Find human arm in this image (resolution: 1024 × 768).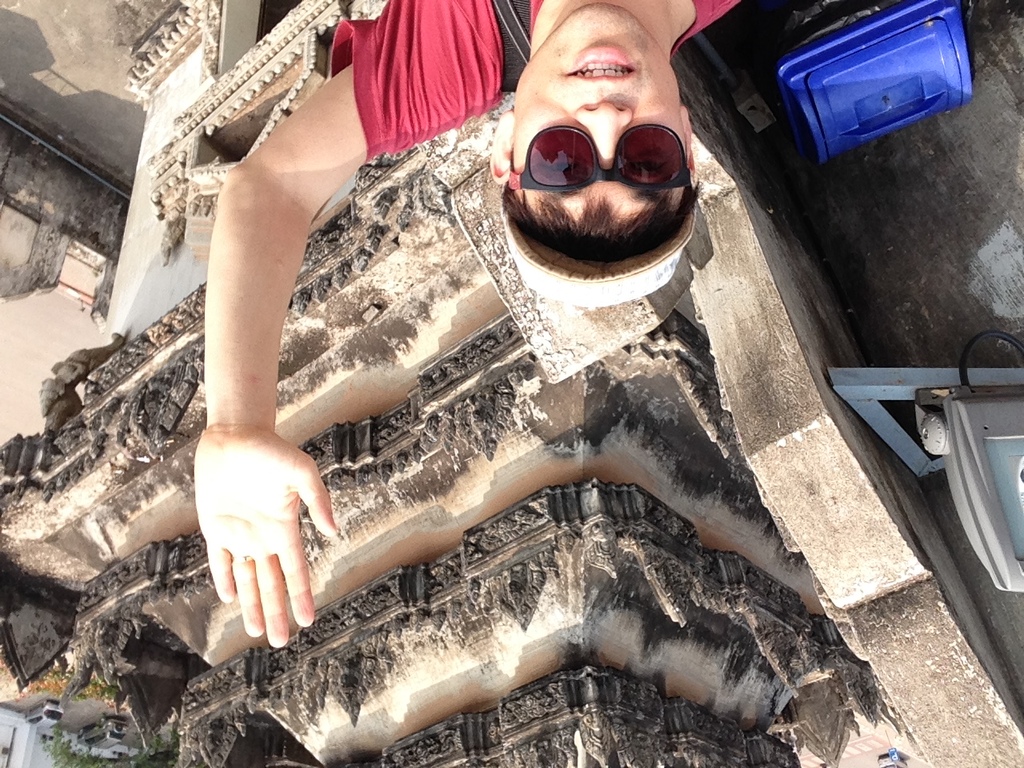
{"x1": 142, "y1": 29, "x2": 386, "y2": 596}.
